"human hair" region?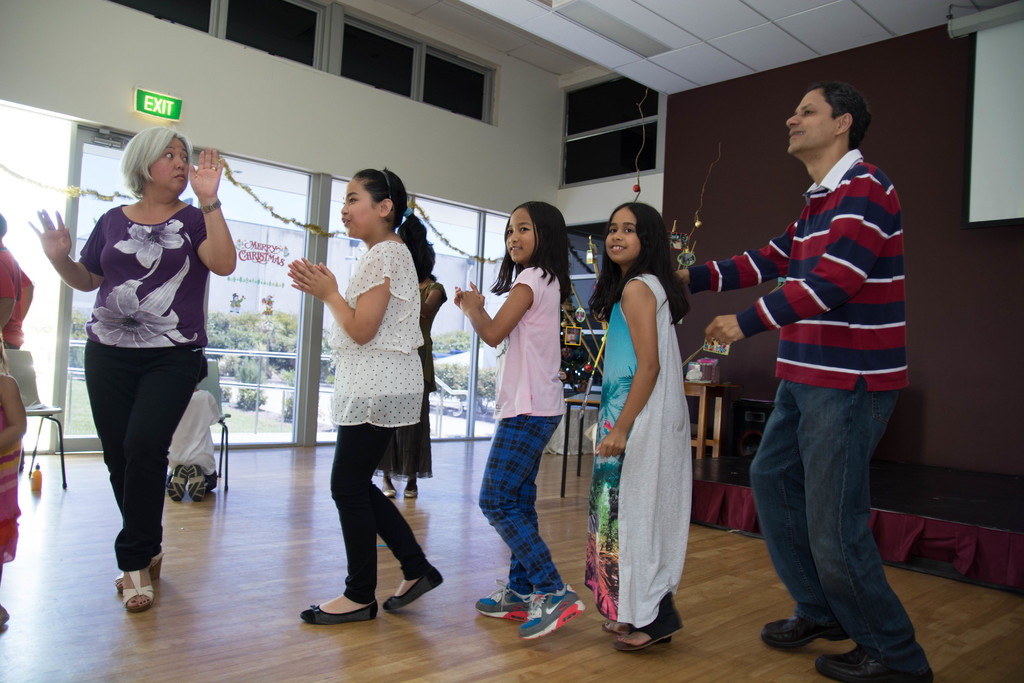
501 198 570 284
